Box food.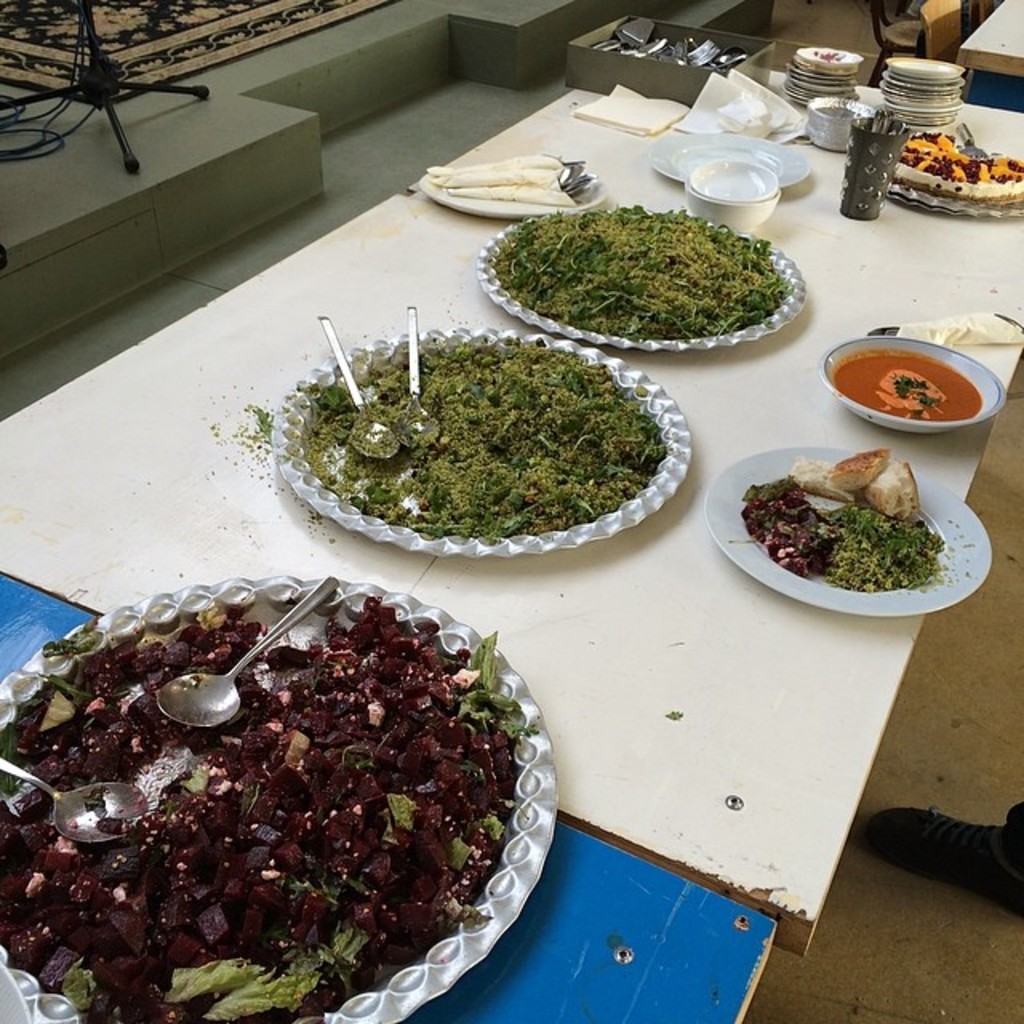
(493,202,790,339).
